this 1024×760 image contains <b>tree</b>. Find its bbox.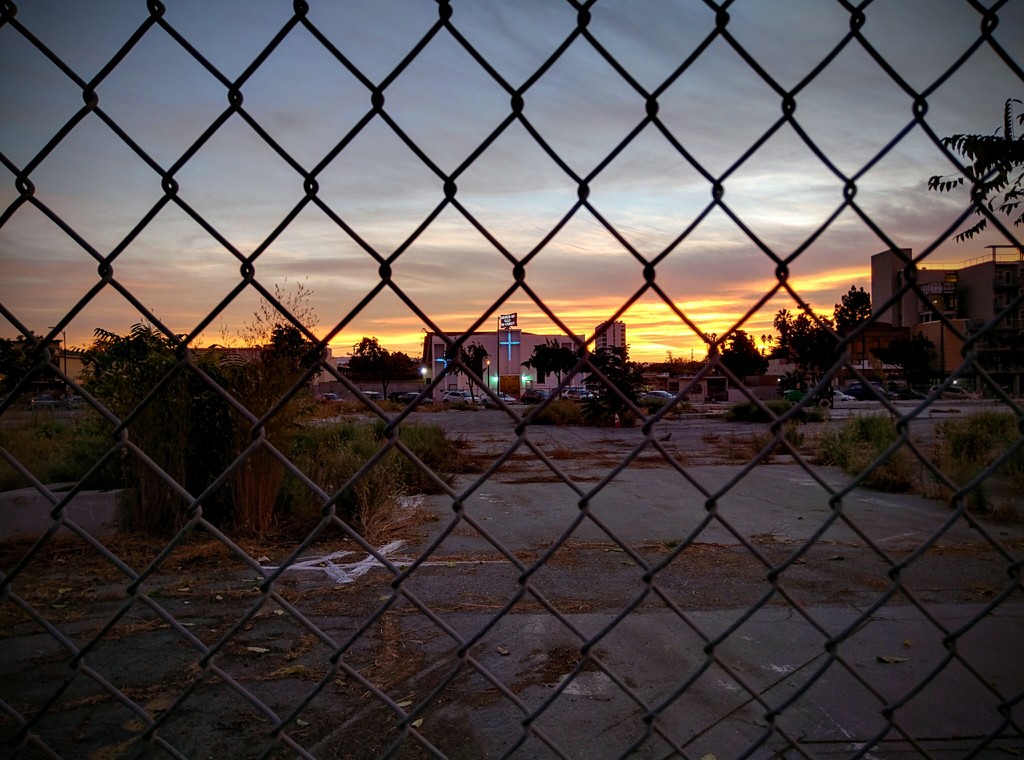
pyautogui.locateOnScreen(580, 340, 646, 421).
